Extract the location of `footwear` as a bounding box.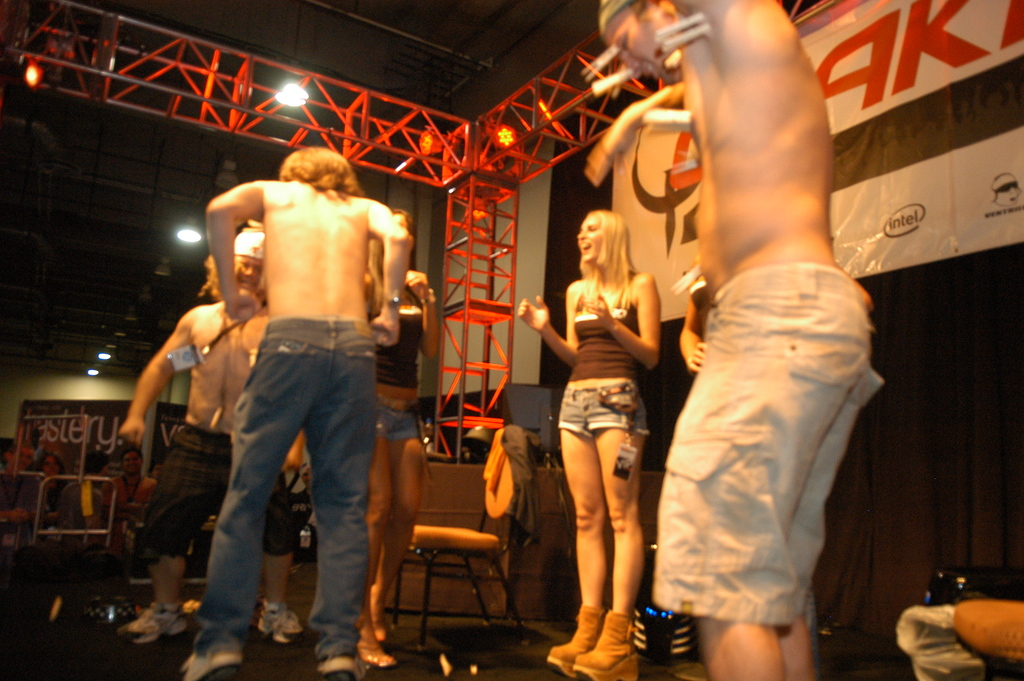
[124,598,190,644].
